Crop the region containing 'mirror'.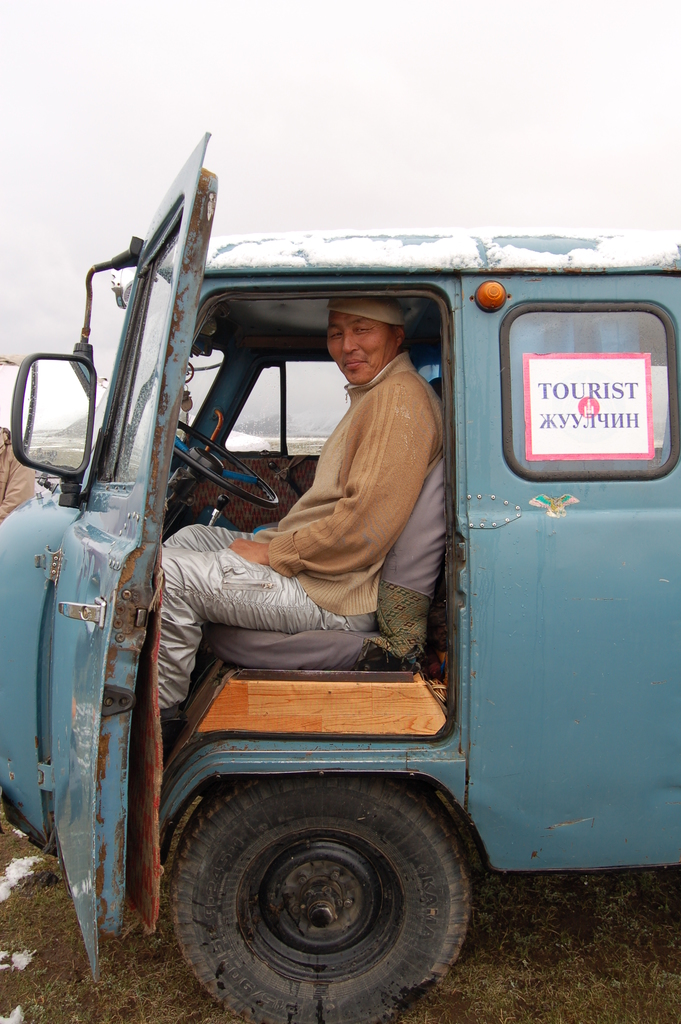
Crop region: 117:273:227:479.
